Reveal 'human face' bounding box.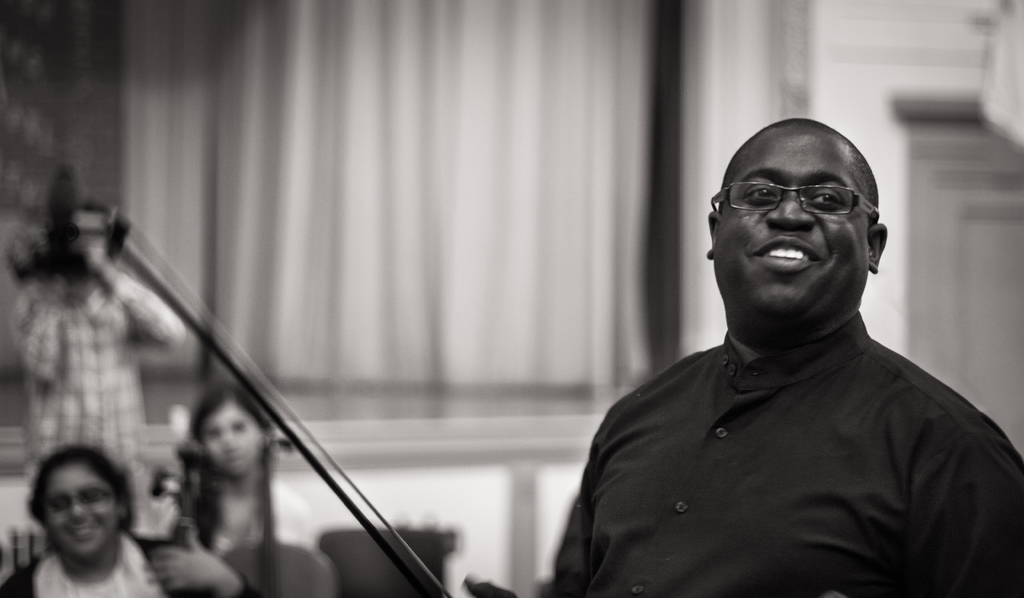
Revealed: select_region(40, 458, 118, 563).
